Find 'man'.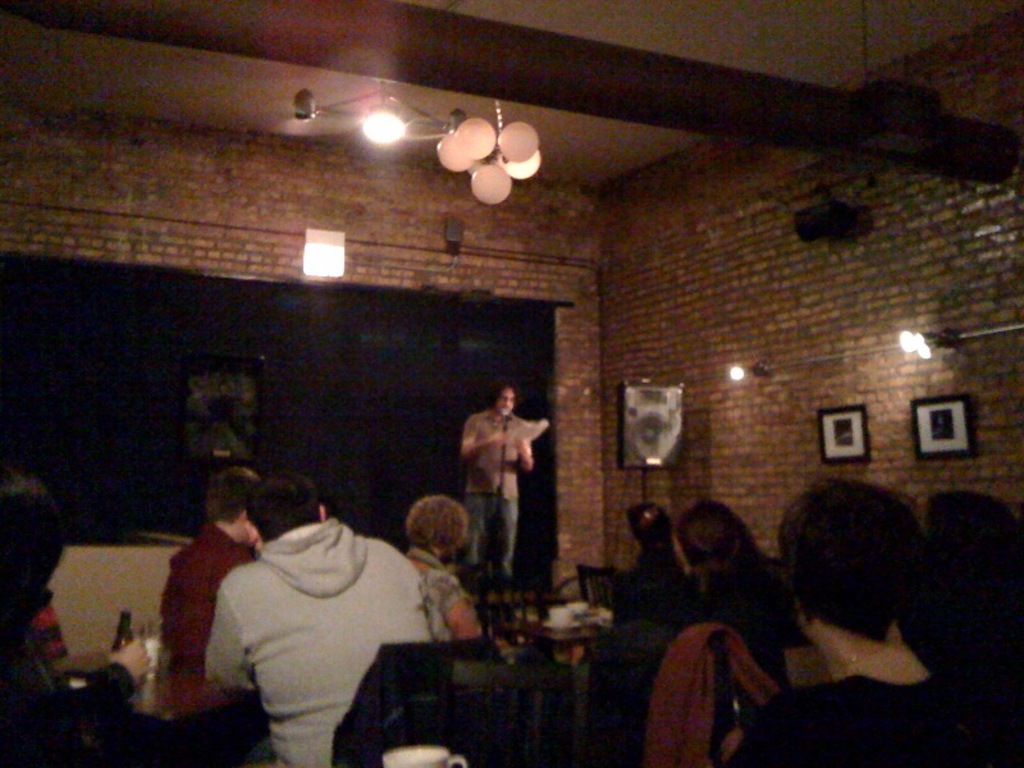
134, 447, 540, 746.
